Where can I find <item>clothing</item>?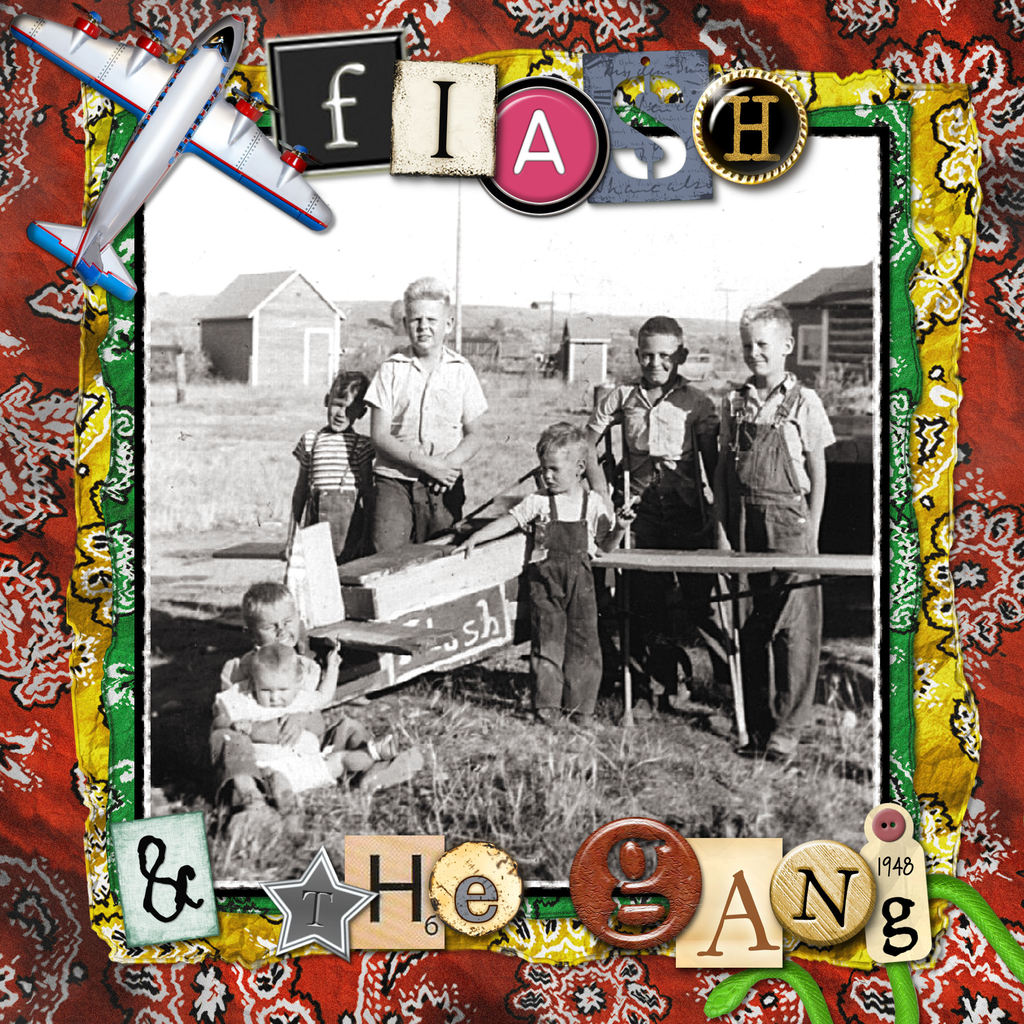
You can find it at [left=361, top=342, right=487, bottom=547].
